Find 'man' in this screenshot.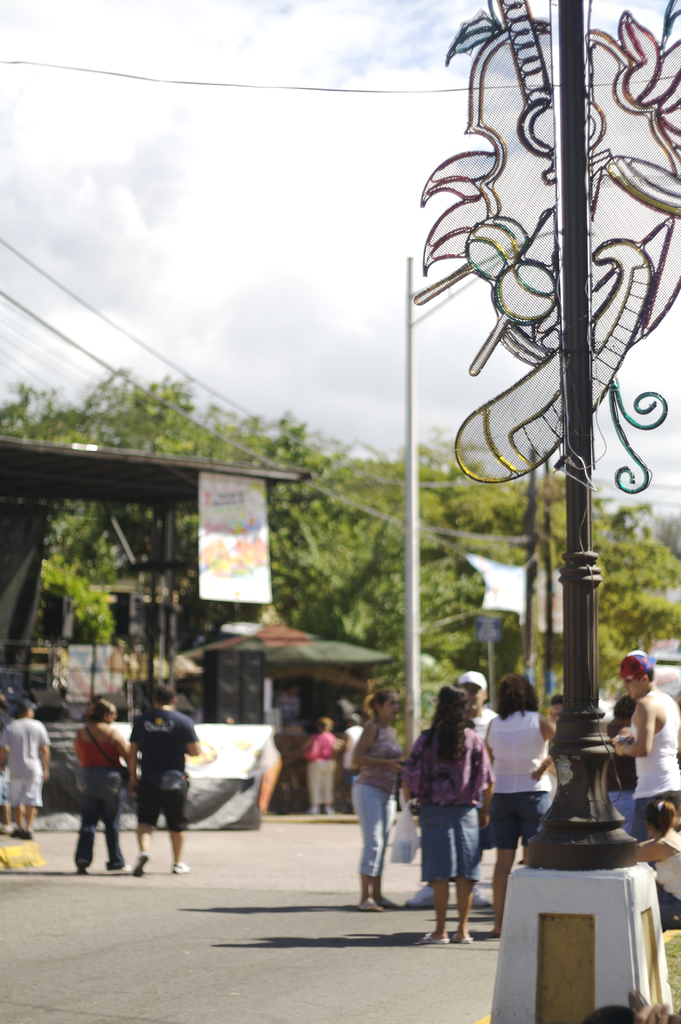
The bounding box for 'man' is x1=615, y1=652, x2=680, y2=826.
